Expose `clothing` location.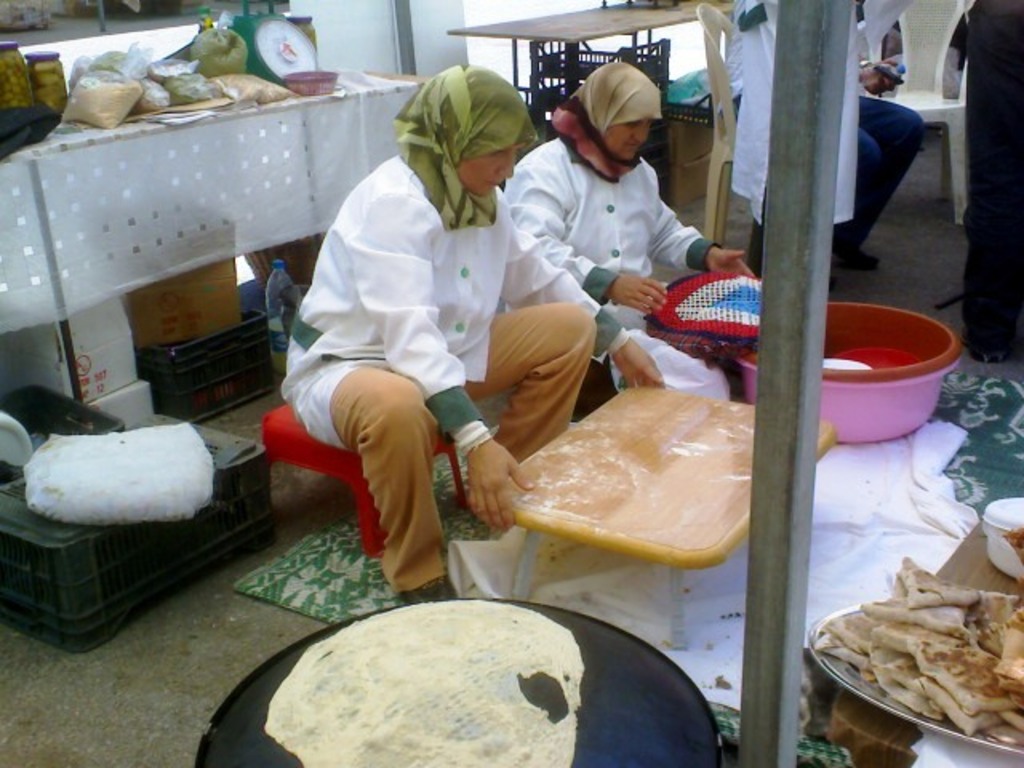
Exposed at (728,0,856,286).
